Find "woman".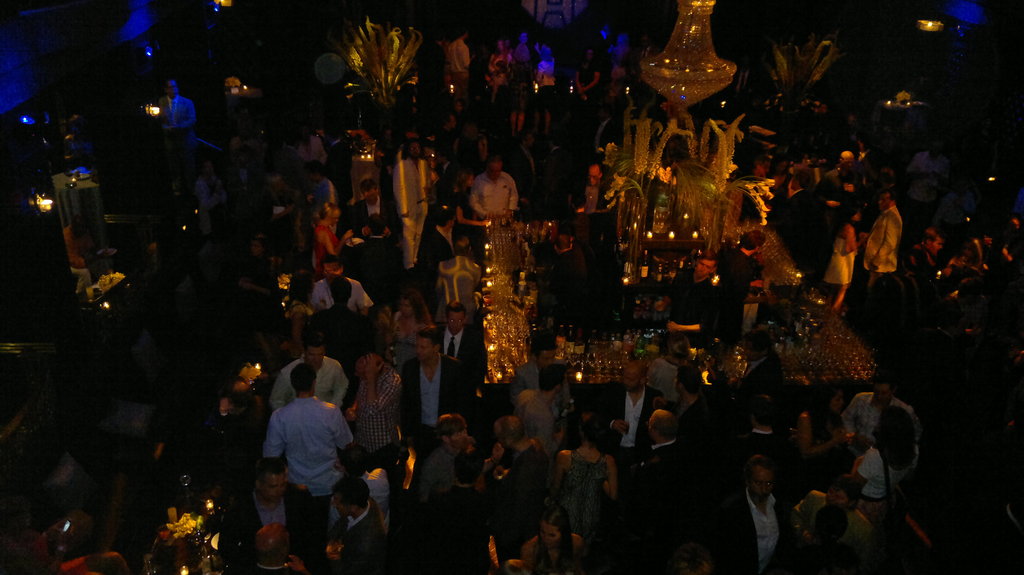
[458, 121, 484, 180].
